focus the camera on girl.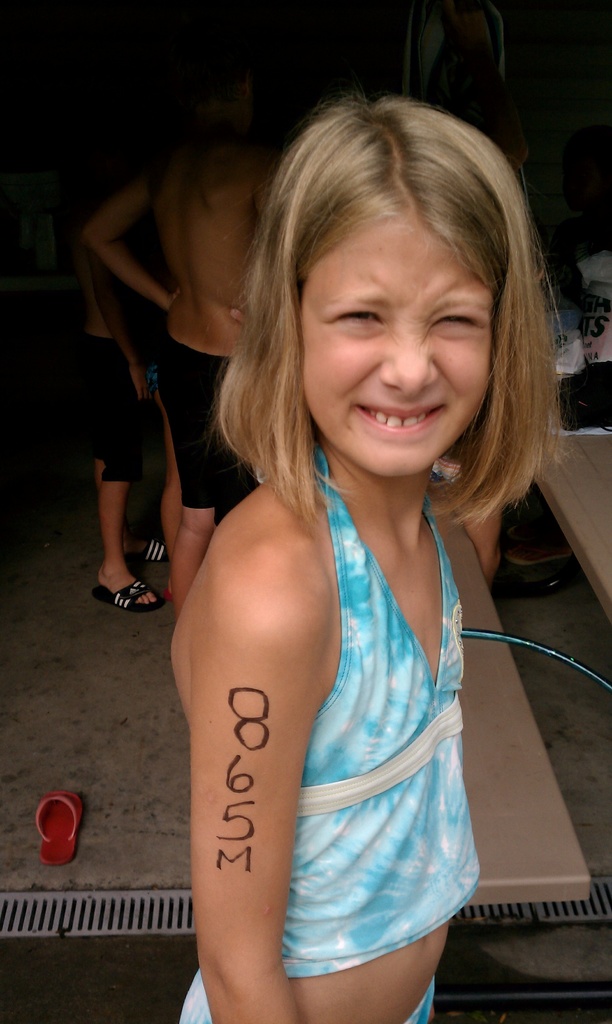
Focus region: BBox(170, 100, 558, 1023).
